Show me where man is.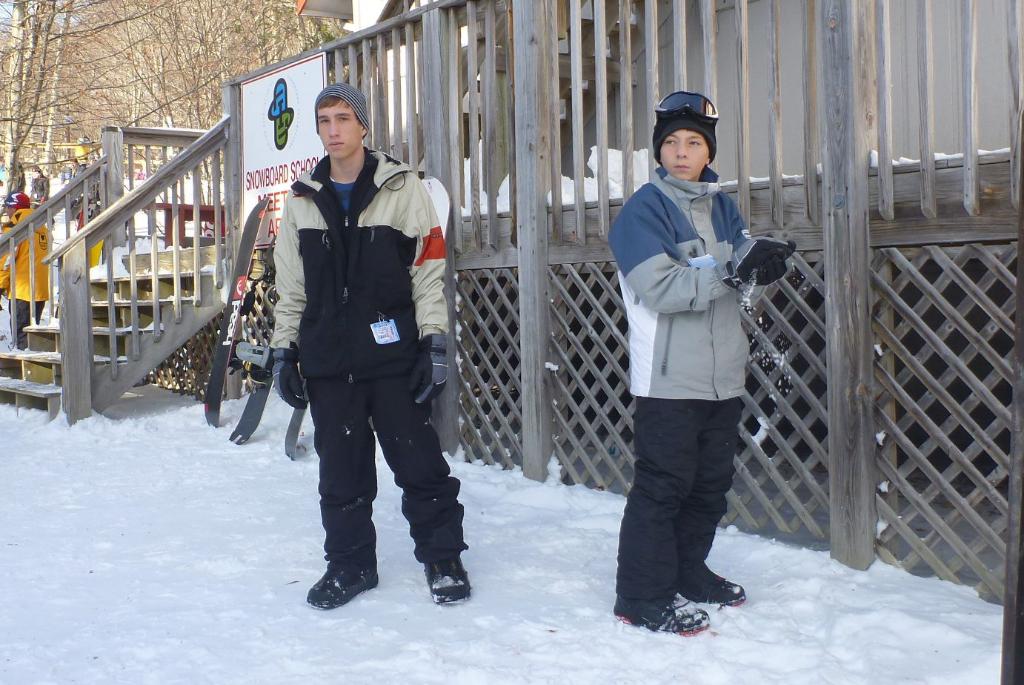
man is at [239, 89, 459, 616].
